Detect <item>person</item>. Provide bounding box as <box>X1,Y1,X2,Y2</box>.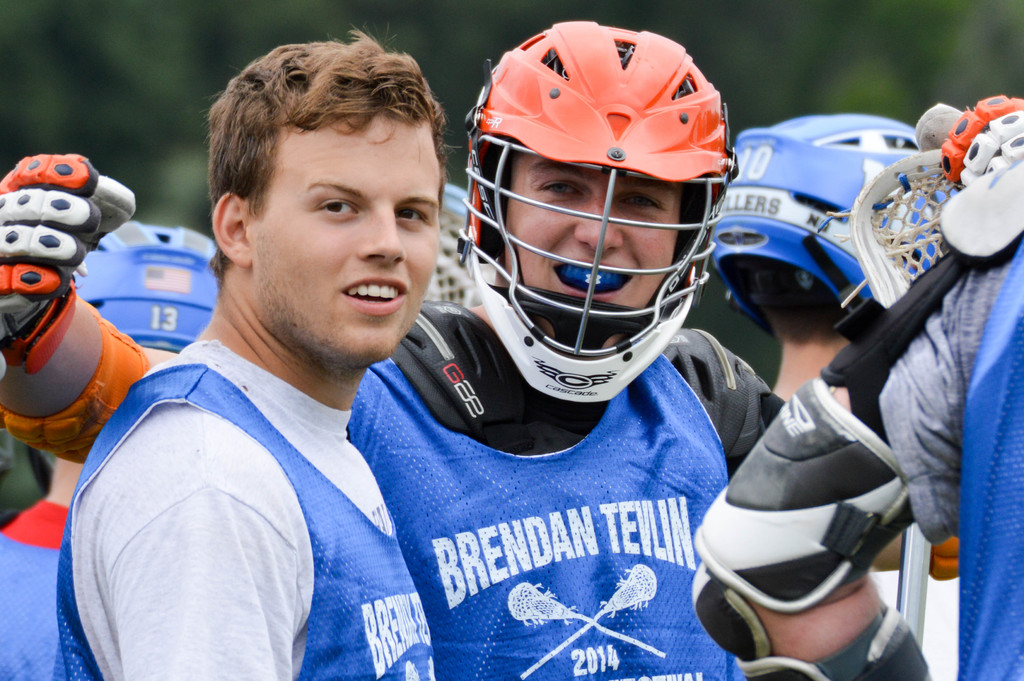
<box>706,111,953,680</box>.
